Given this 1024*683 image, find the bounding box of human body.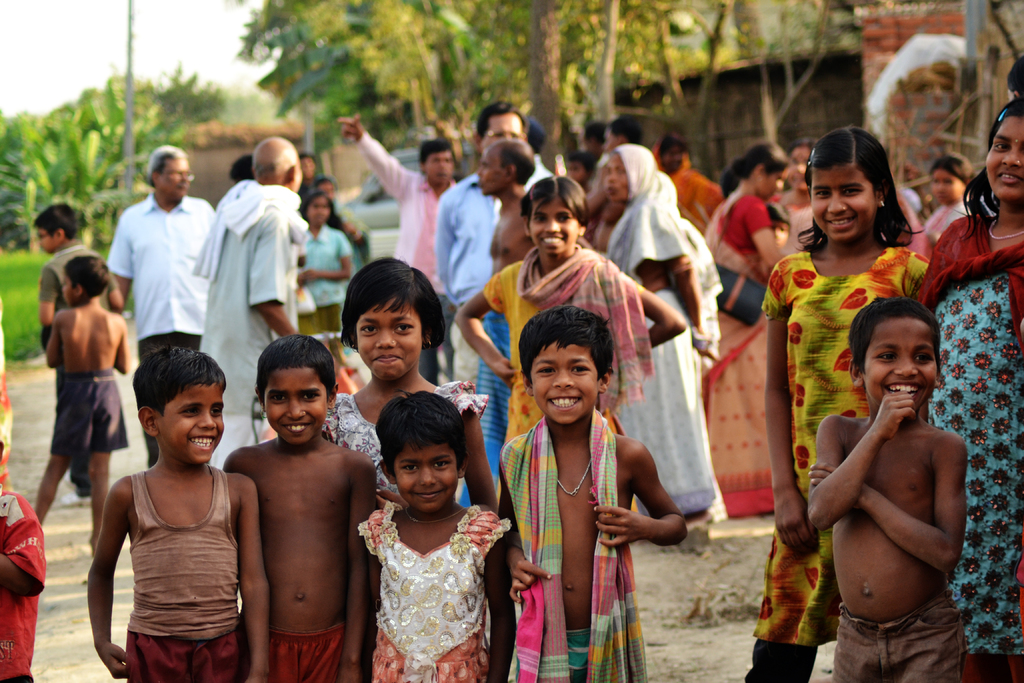
bbox(0, 493, 43, 682).
